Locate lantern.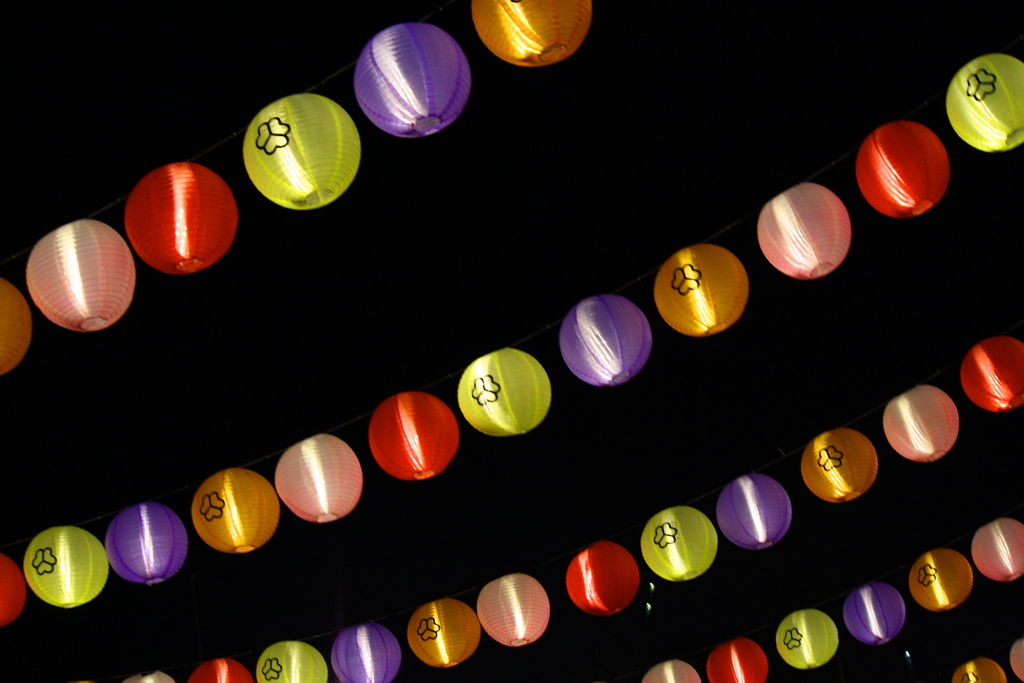
Bounding box: {"left": 563, "top": 294, "right": 650, "bottom": 386}.
